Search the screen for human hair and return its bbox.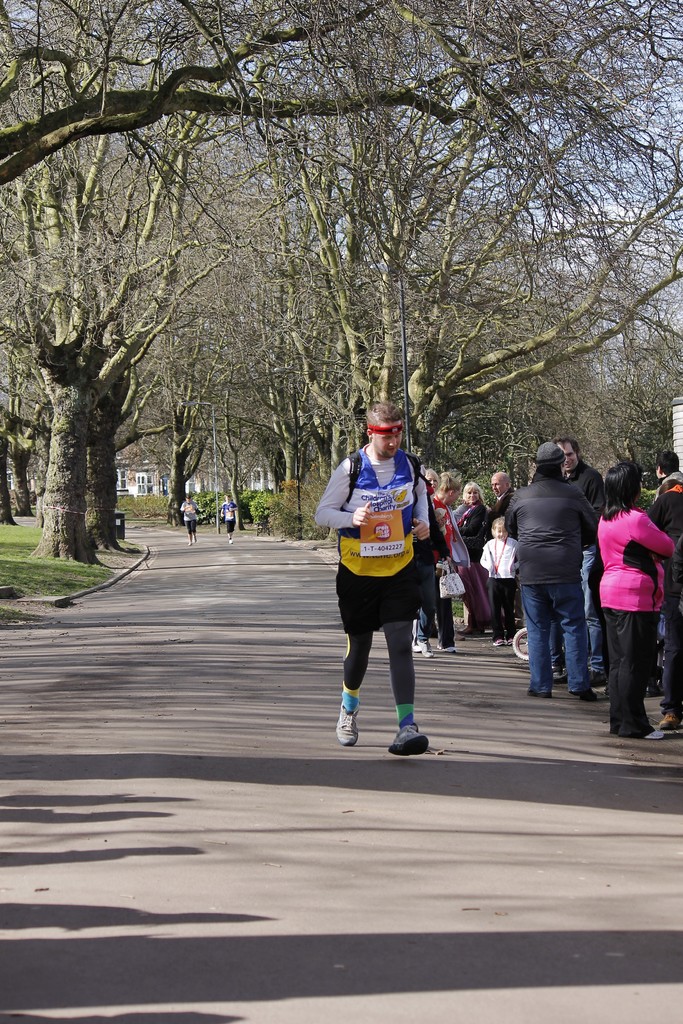
Found: pyautogui.locateOnScreen(656, 447, 680, 476).
